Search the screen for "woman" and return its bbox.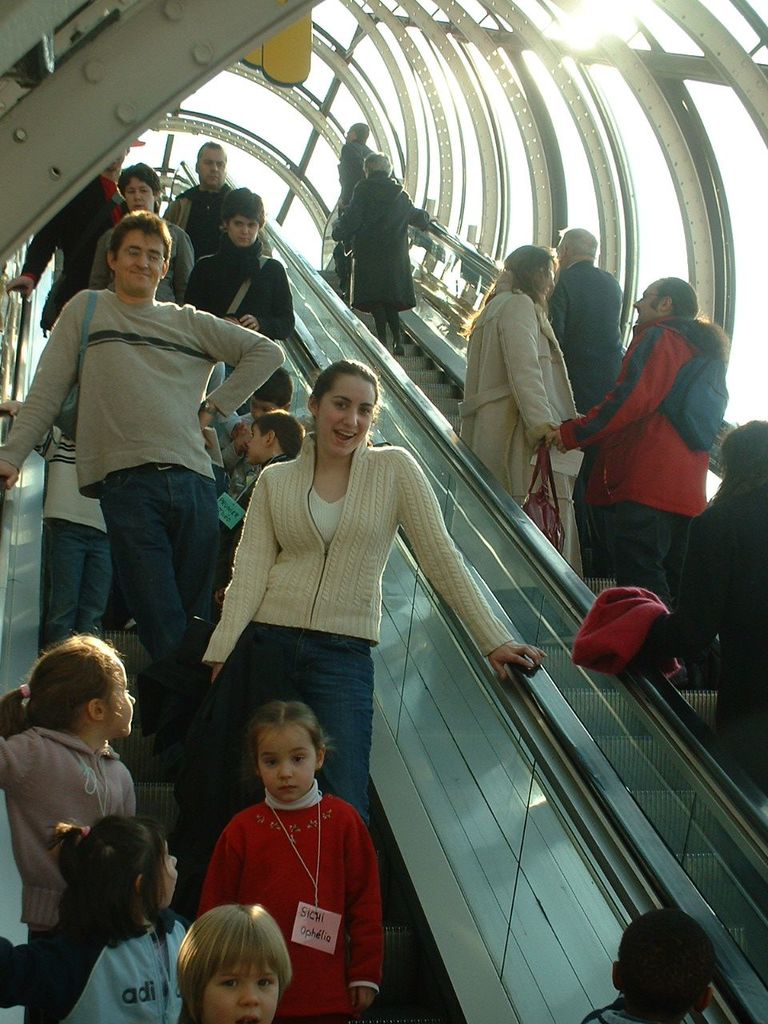
Found: 331, 113, 373, 214.
